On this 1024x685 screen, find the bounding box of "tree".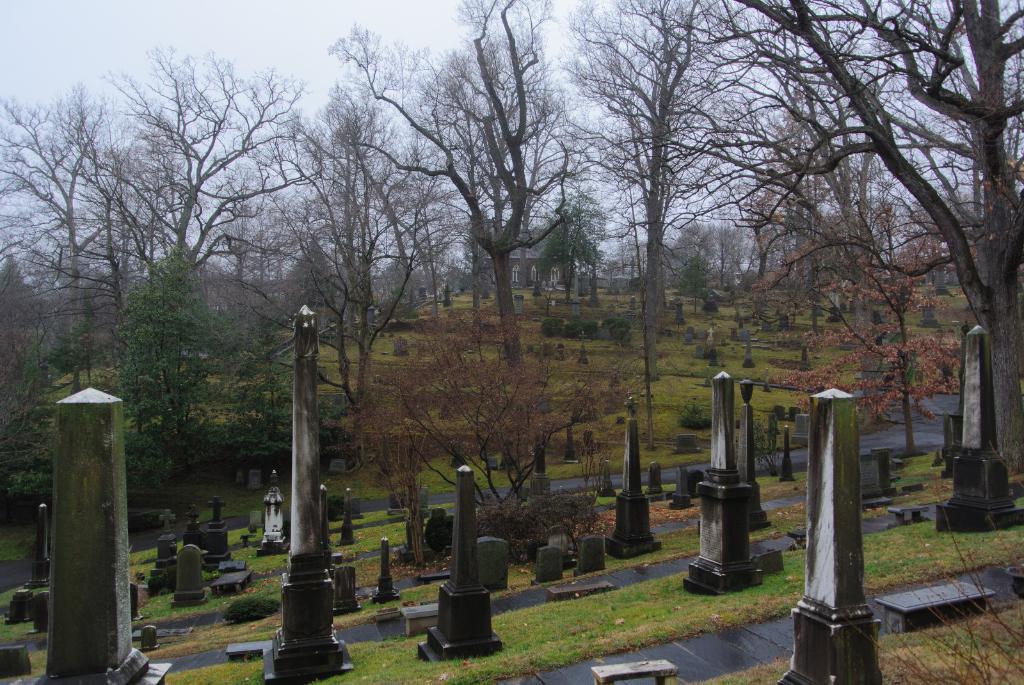
Bounding box: 551, 0, 716, 457.
